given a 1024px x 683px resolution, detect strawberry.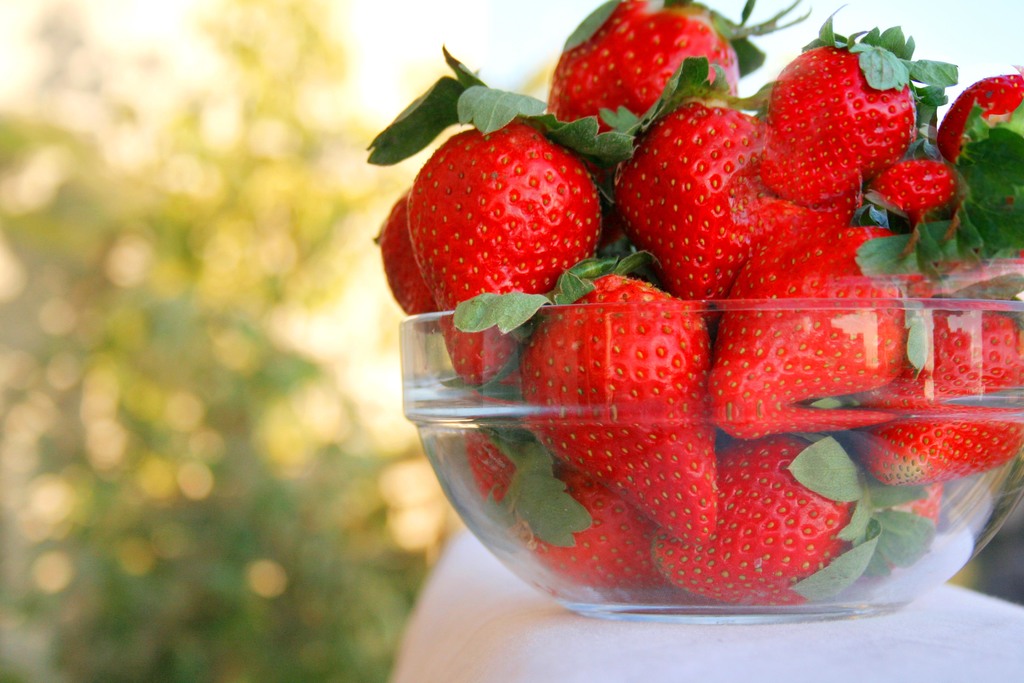
l=761, t=0, r=964, b=210.
